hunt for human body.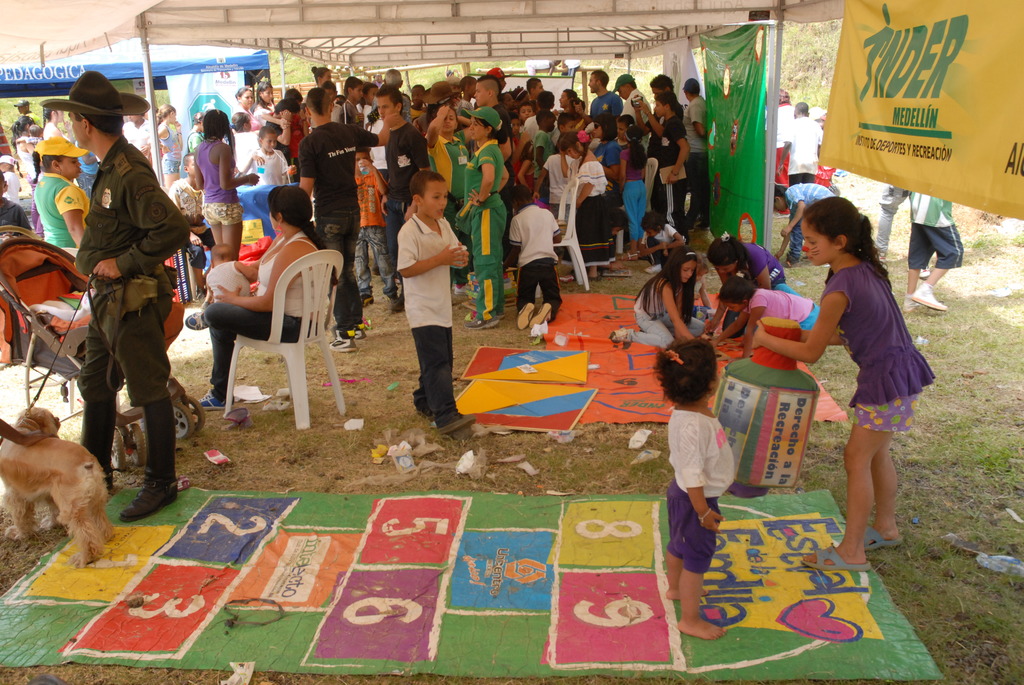
Hunted down at locate(45, 169, 97, 254).
